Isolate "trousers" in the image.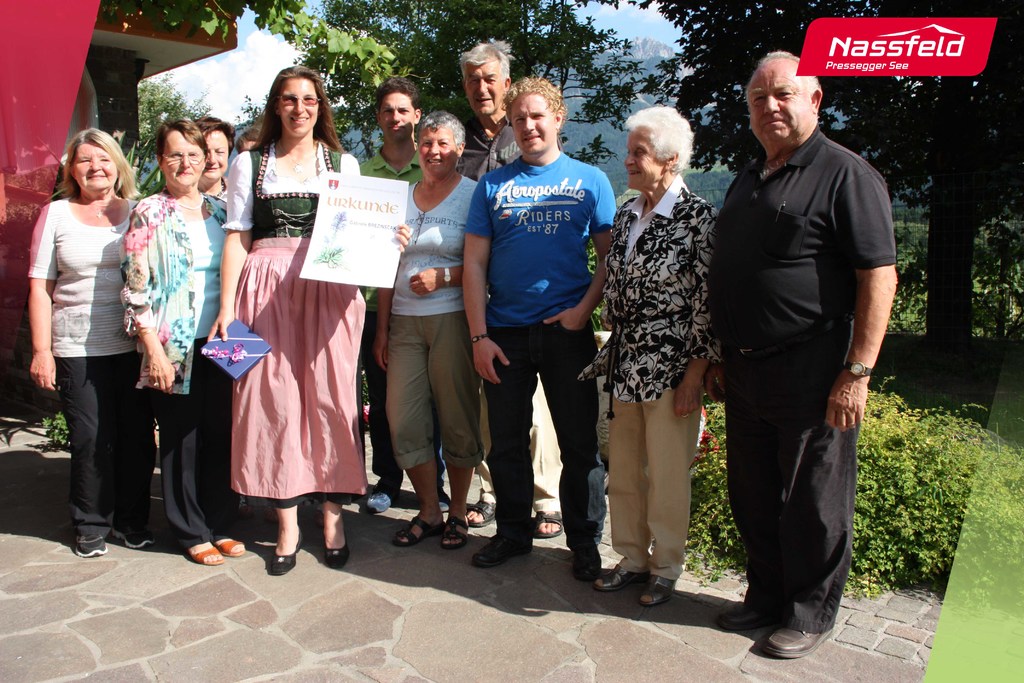
Isolated region: (730,362,855,629).
